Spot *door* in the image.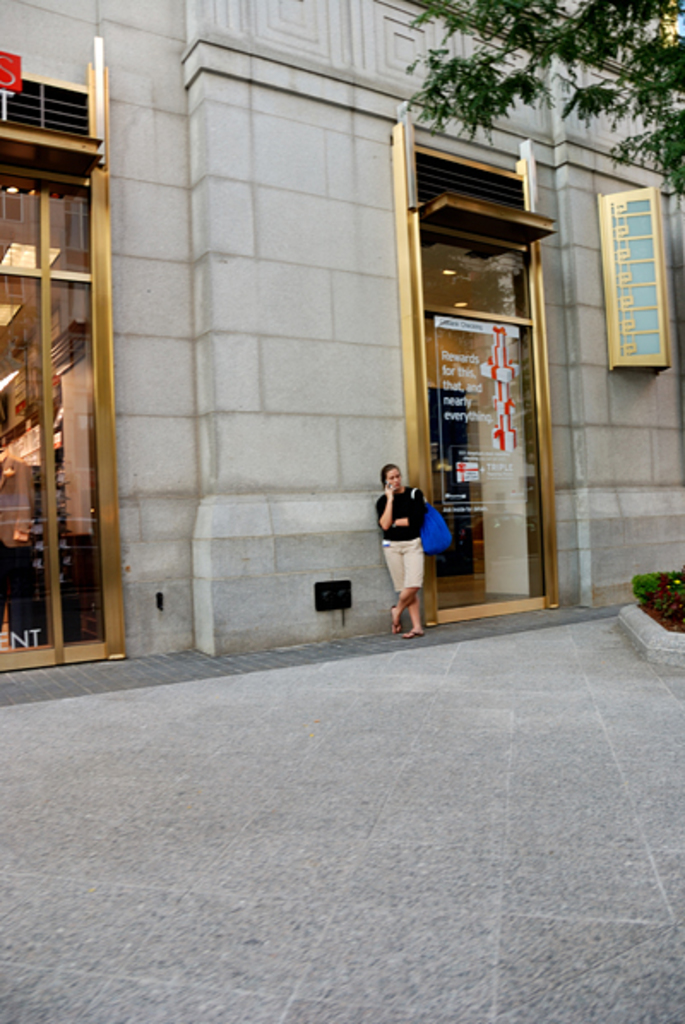
*door* found at 437,228,551,599.
